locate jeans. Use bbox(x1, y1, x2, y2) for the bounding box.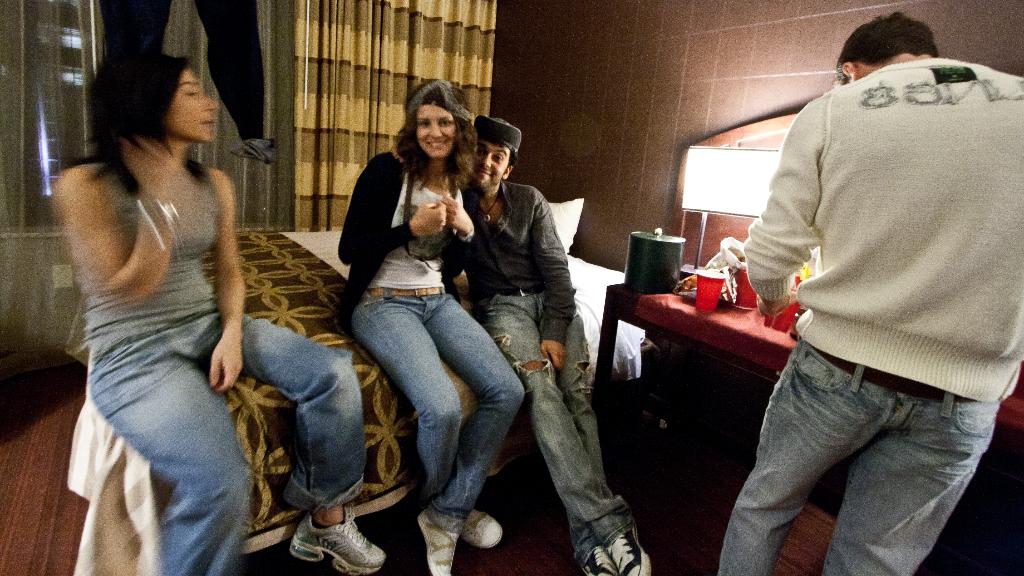
bbox(349, 286, 529, 534).
